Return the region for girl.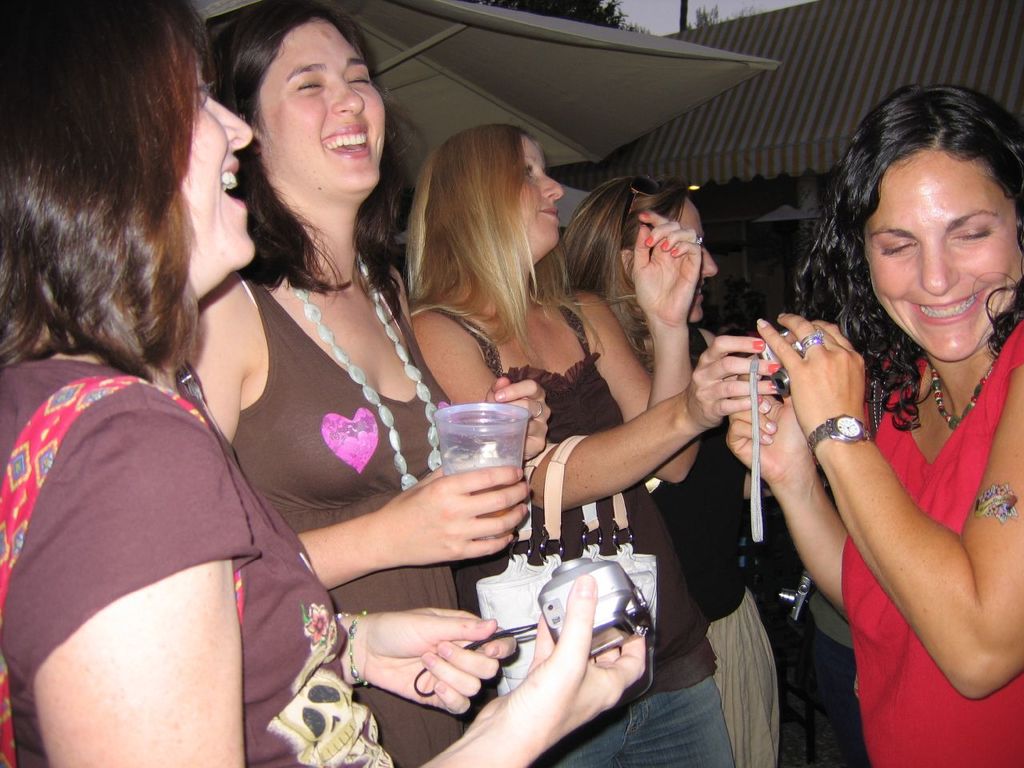
x1=759, y1=98, x2=1023, y2=758.
